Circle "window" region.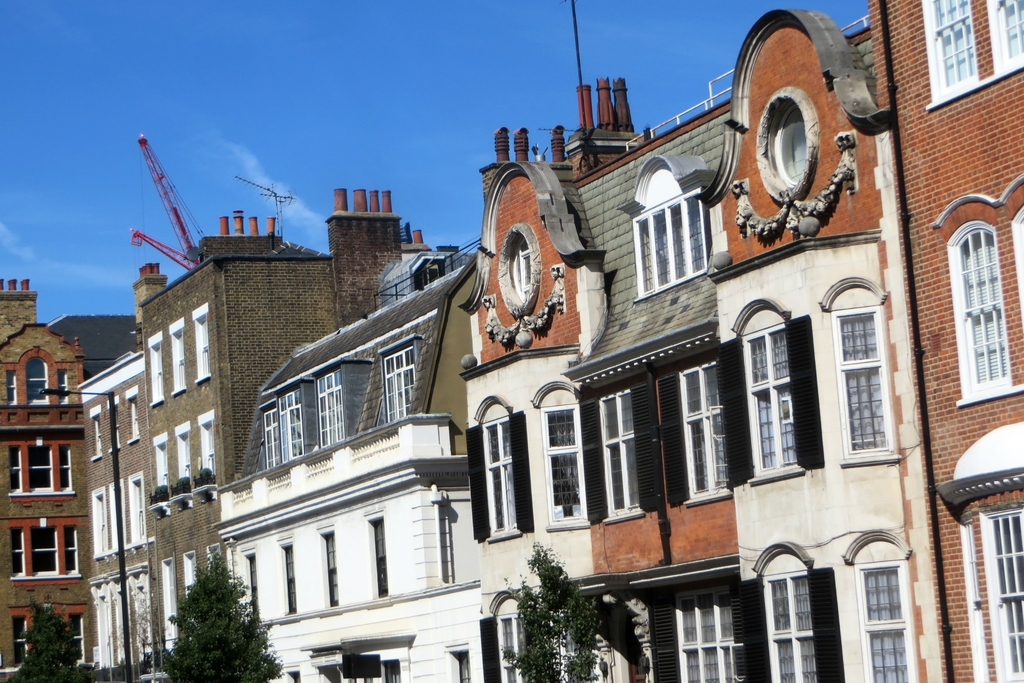
Region: <box>281,546,297,616</box>.
